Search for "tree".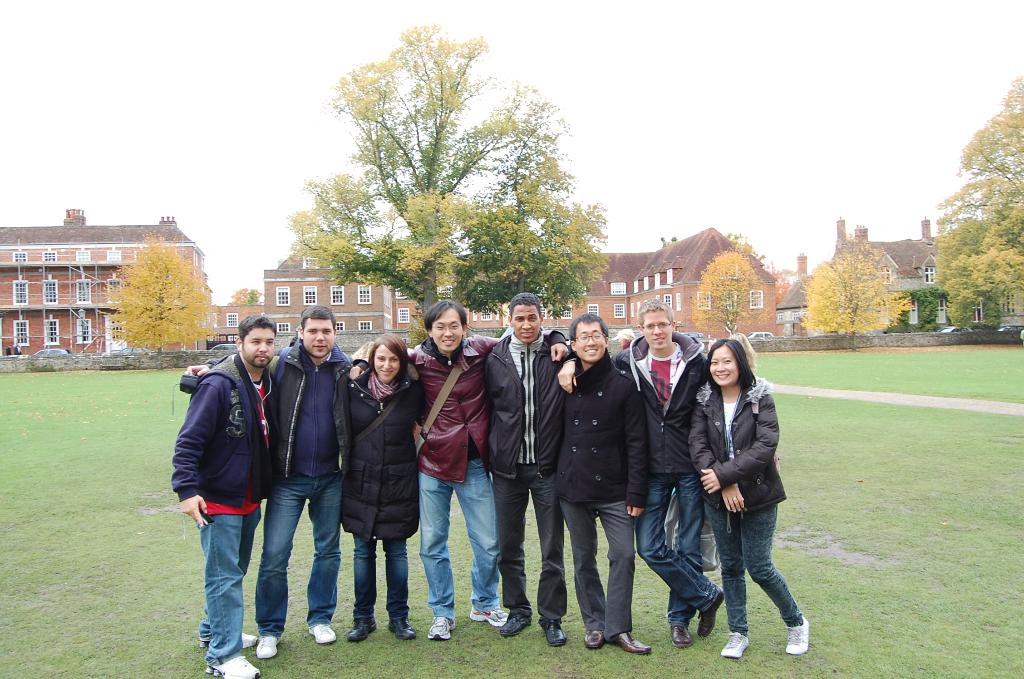
Found at <region>104, 229, 216, 370</region>.
